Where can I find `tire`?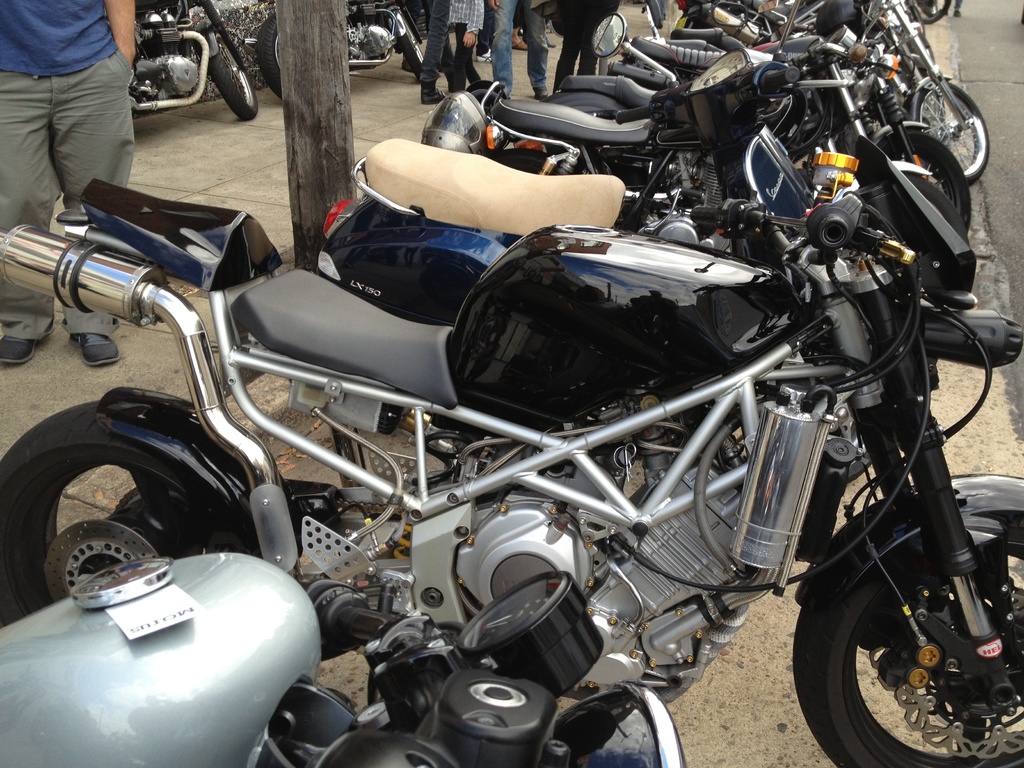
You can find it at l=392, t=0, r=426, b=77.
